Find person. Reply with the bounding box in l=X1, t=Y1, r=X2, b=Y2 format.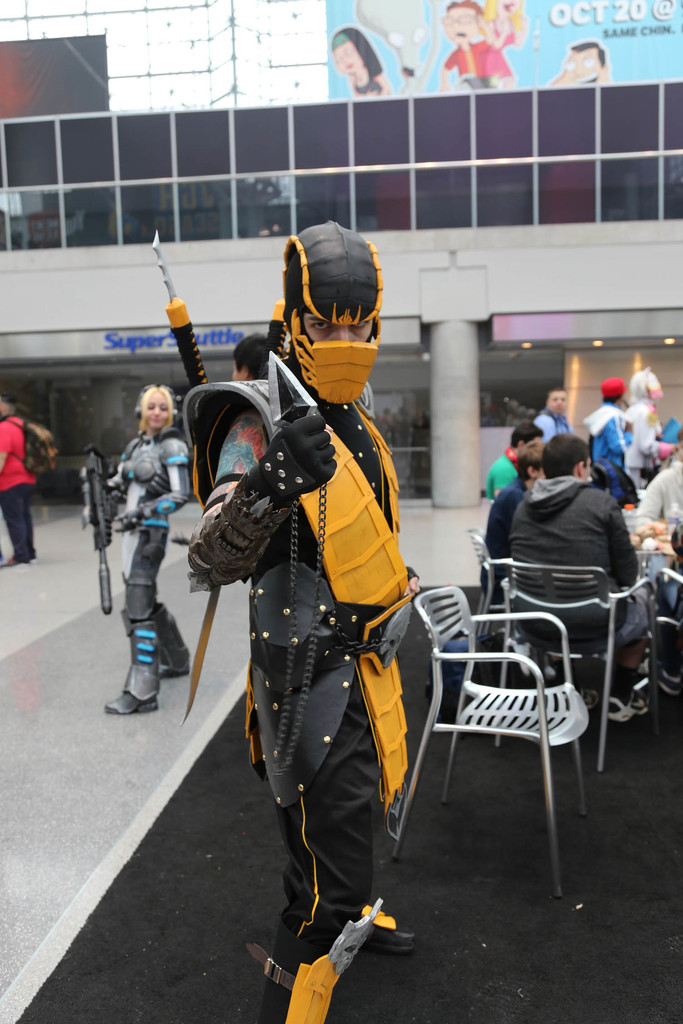
l=579, t=374, r=642, b=505.
